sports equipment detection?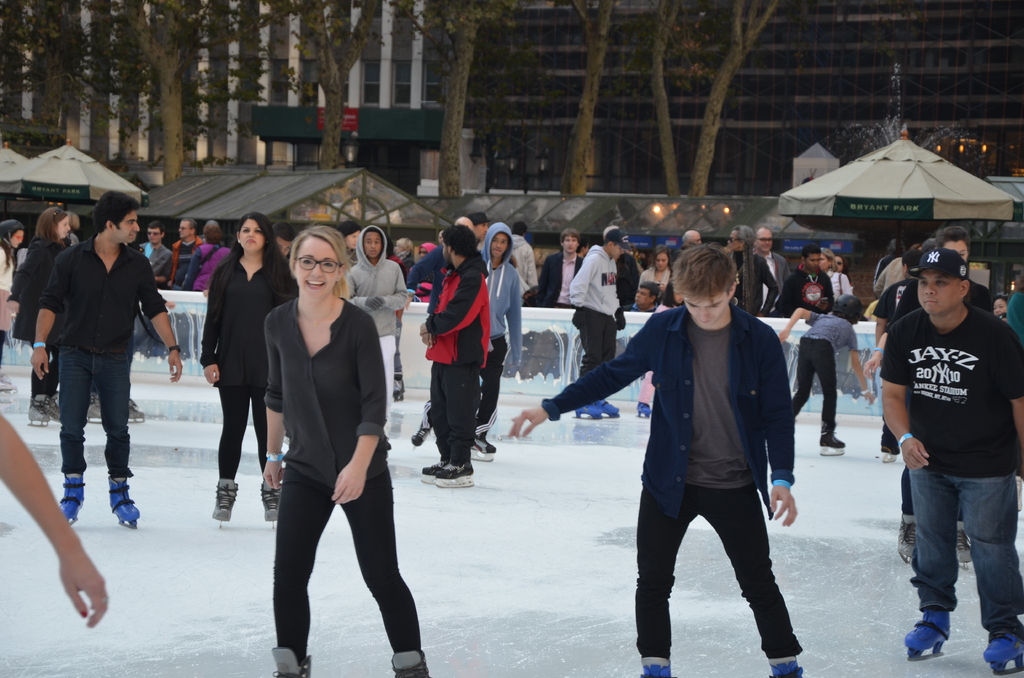
select_region(472, 435, 496, 459)
